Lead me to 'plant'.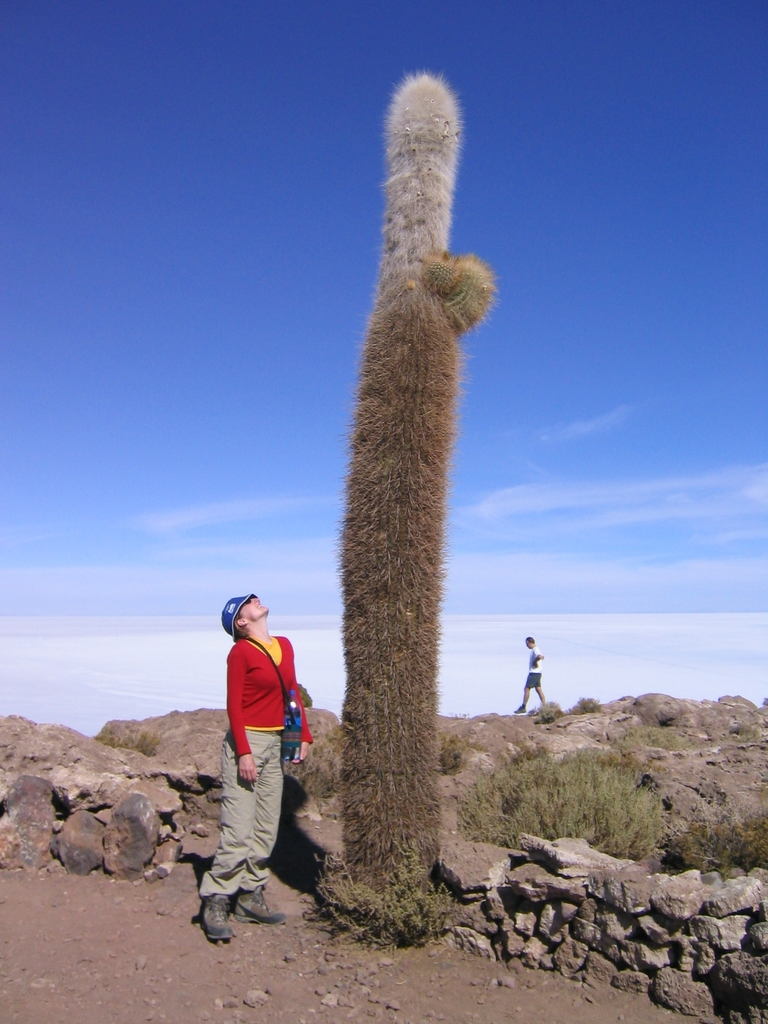
Lead to Rect(315, 882, 441, 938).
